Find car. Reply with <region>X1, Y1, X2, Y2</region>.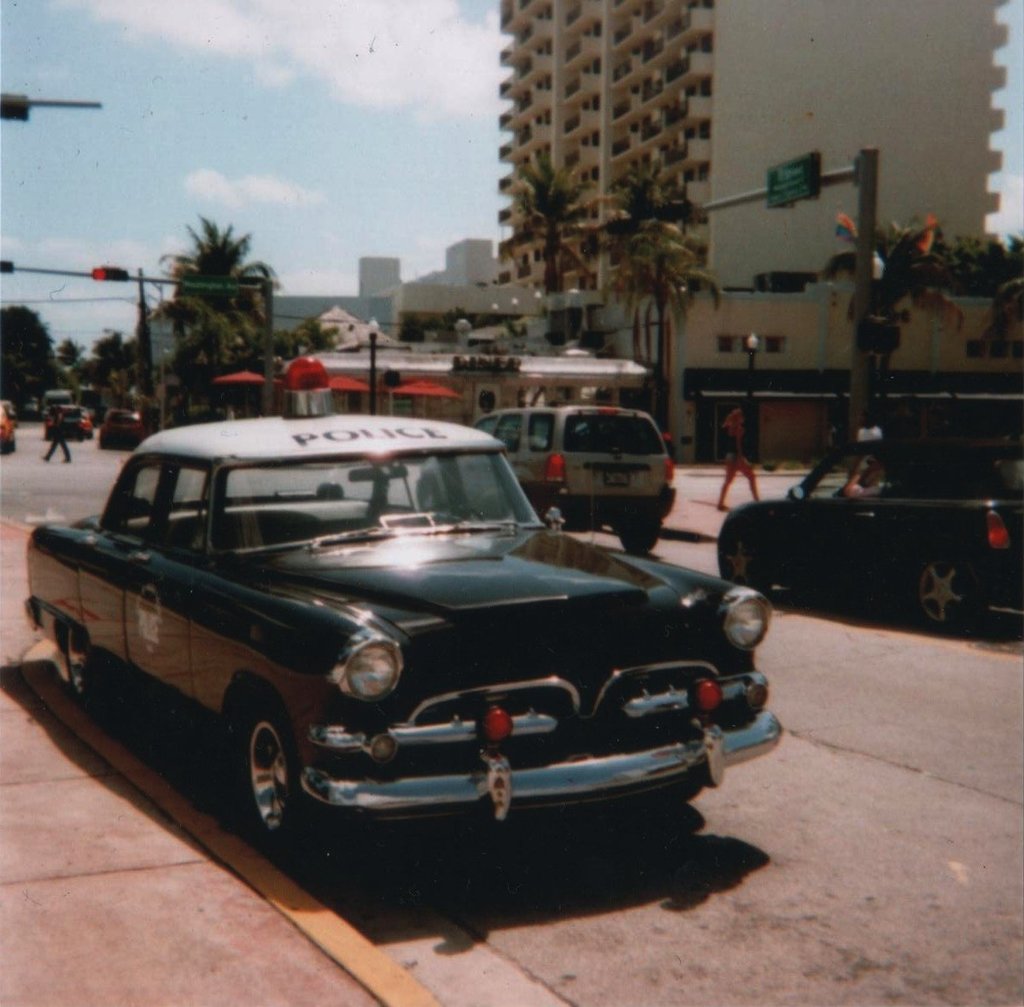
<region>405, 392, 679, 559</region>.
